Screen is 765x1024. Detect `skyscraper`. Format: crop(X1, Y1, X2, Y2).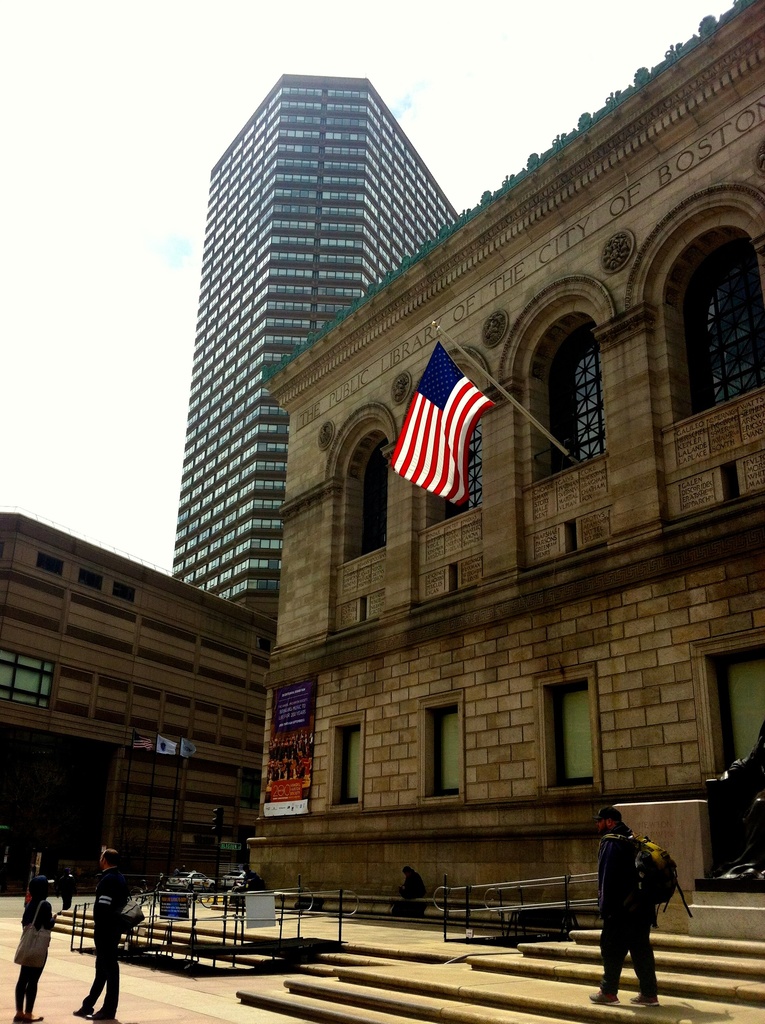
crop(173, 73, 439, 614).
